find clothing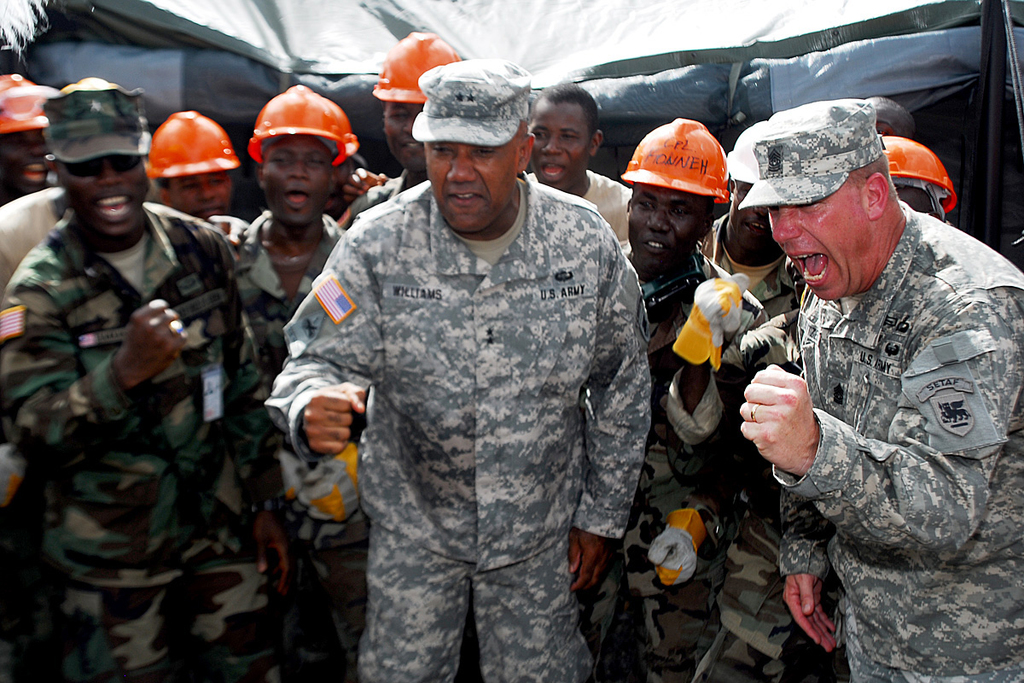
Rect(0, 182, 205, 304)
